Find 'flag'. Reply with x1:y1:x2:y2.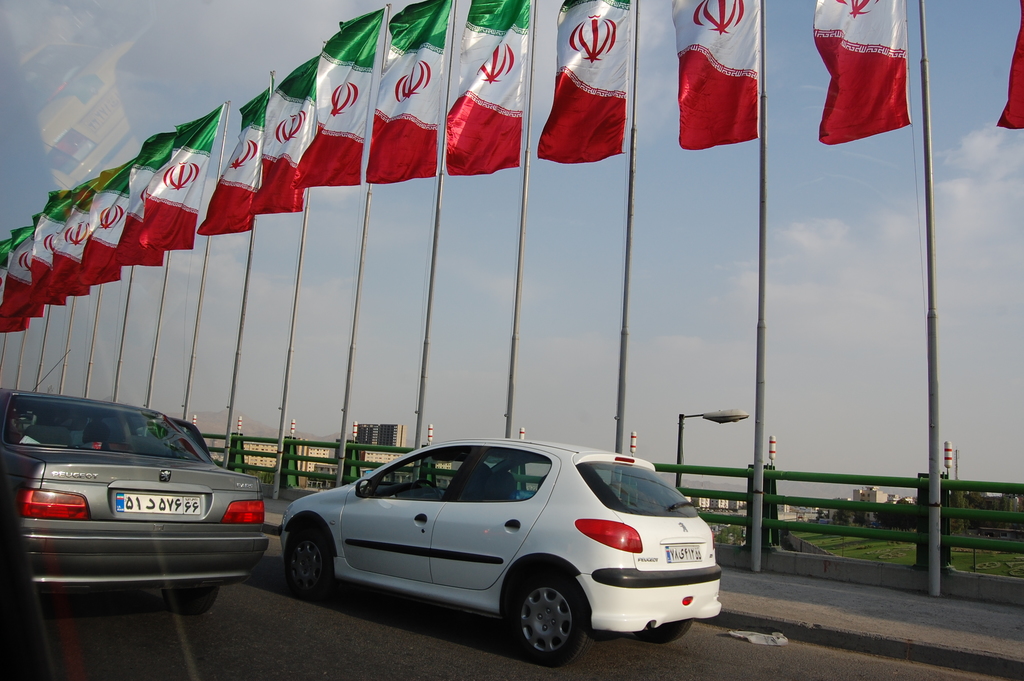
675:0:763:146.
